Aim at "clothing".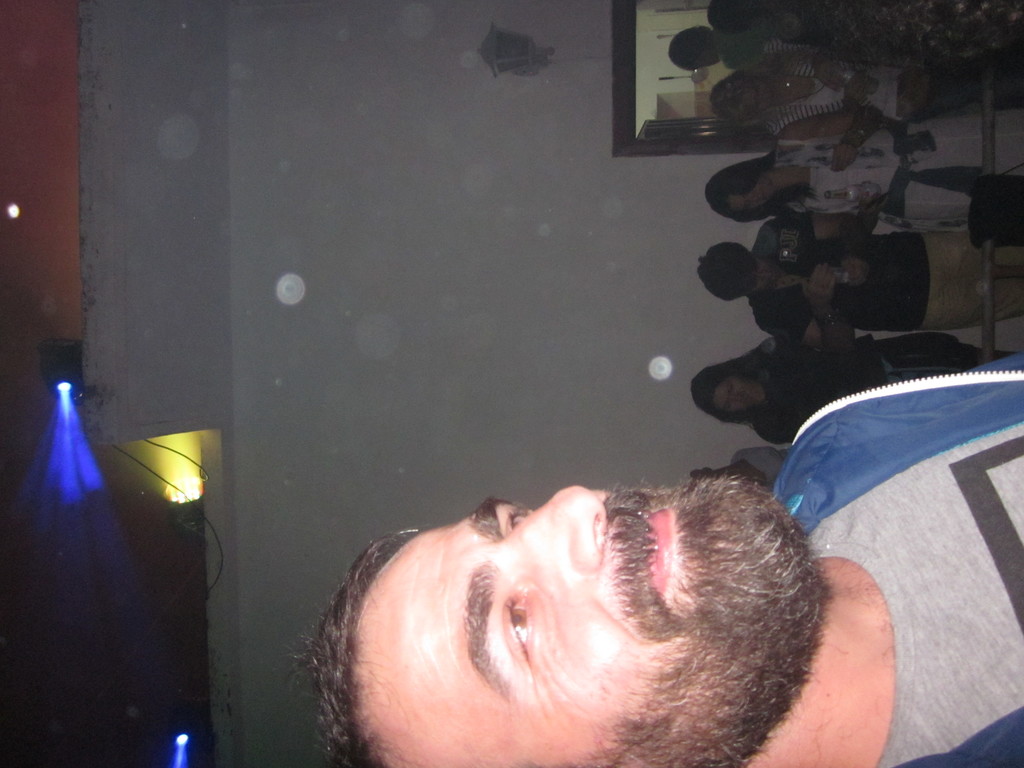
Aimed at select_region(763, 49, 907, 132).
